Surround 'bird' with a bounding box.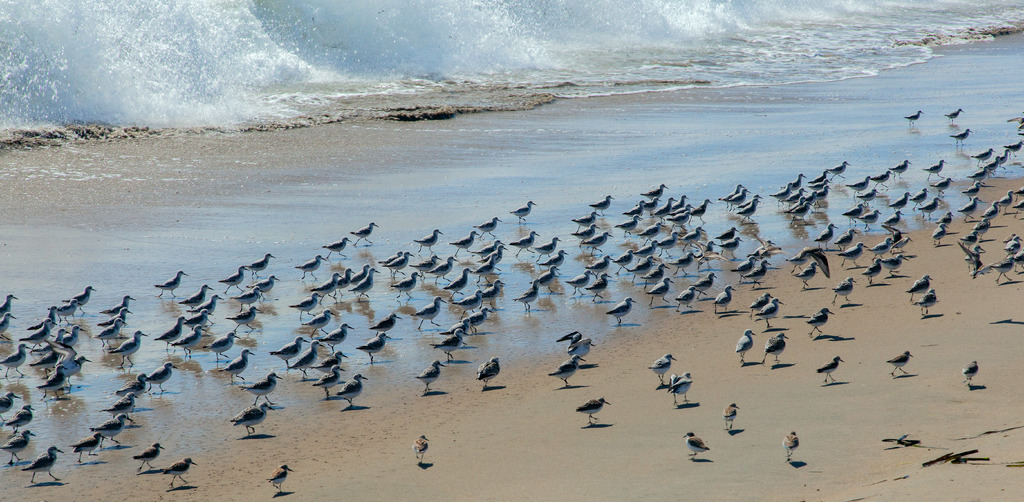
526,266,564,283.
